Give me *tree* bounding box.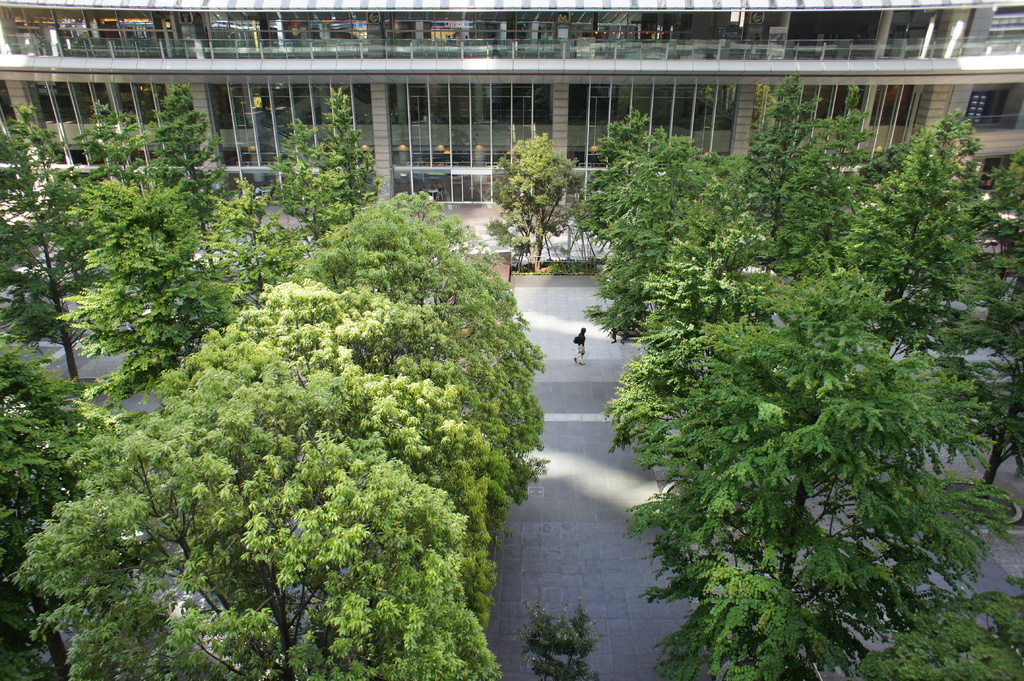
pyautogui.locateOnScreen(601, 271, 1023, 680).
